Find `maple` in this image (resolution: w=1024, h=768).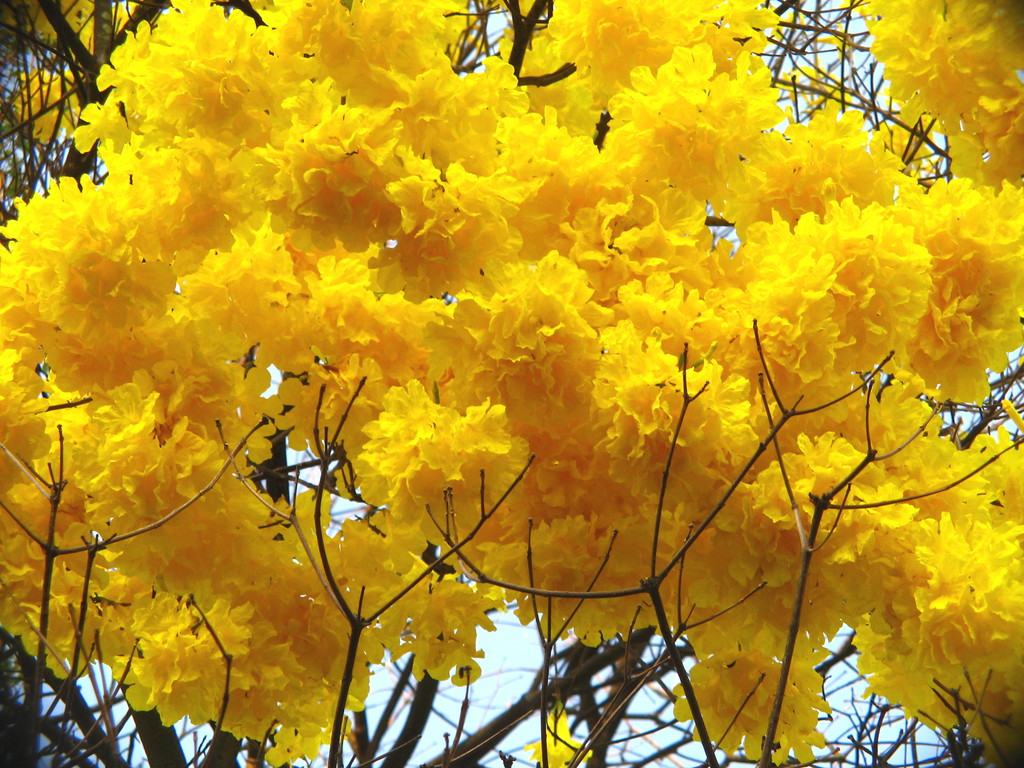
0:37:1023:767.
